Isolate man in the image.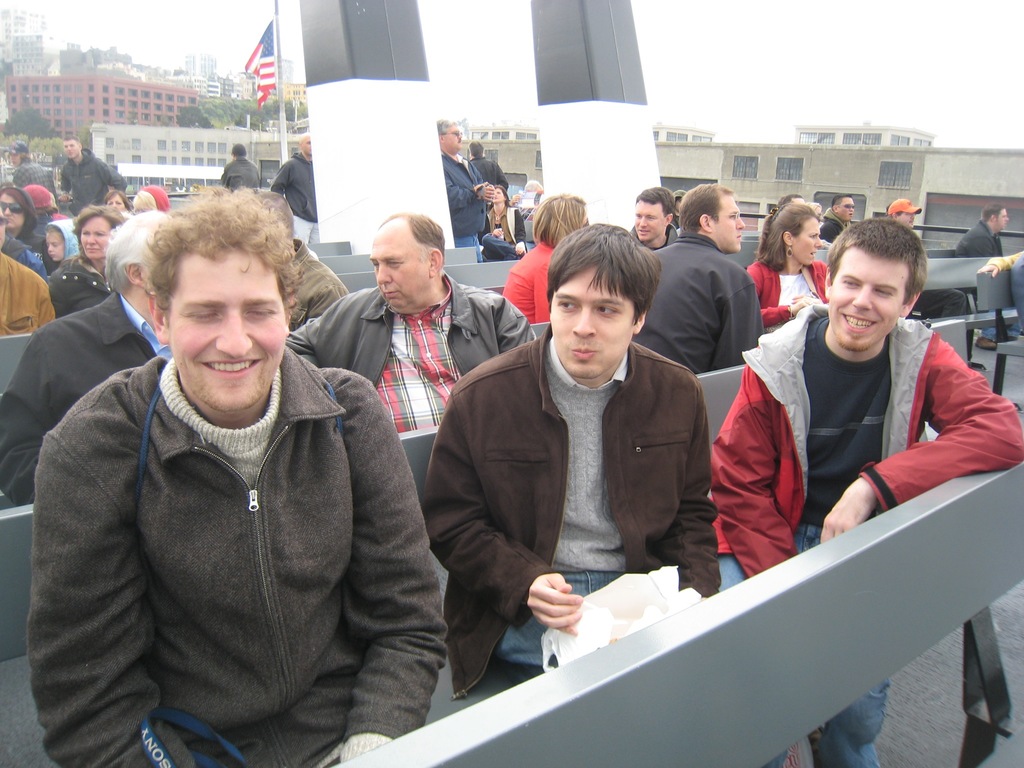
Isolated region: bbox=[628, 188, 680, 250].
